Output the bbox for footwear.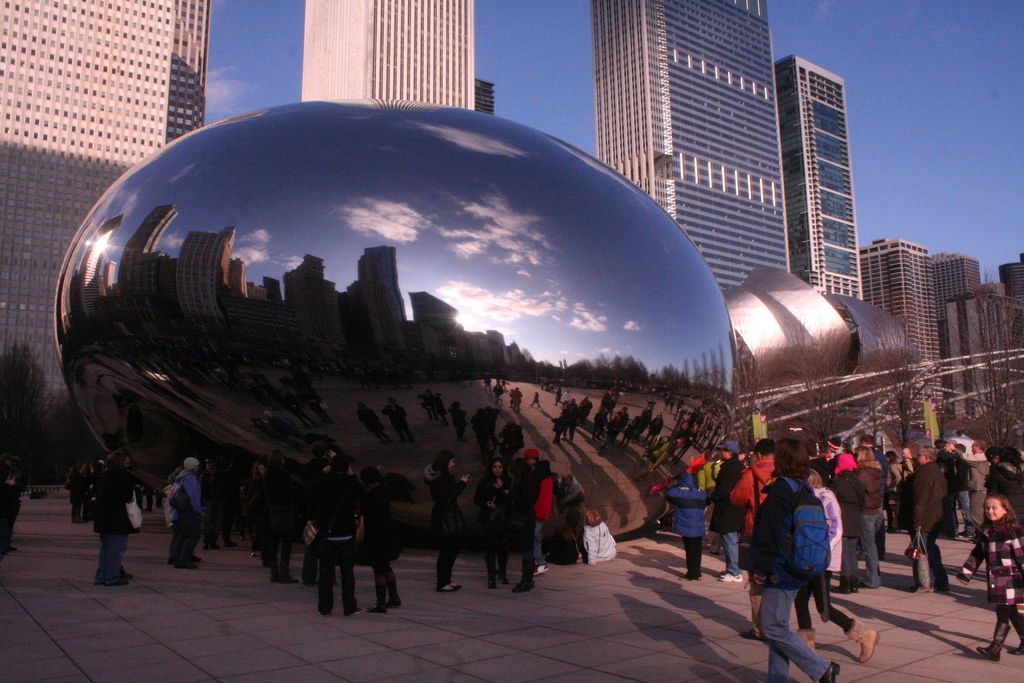
bbox(851, 578, 857, 595).
